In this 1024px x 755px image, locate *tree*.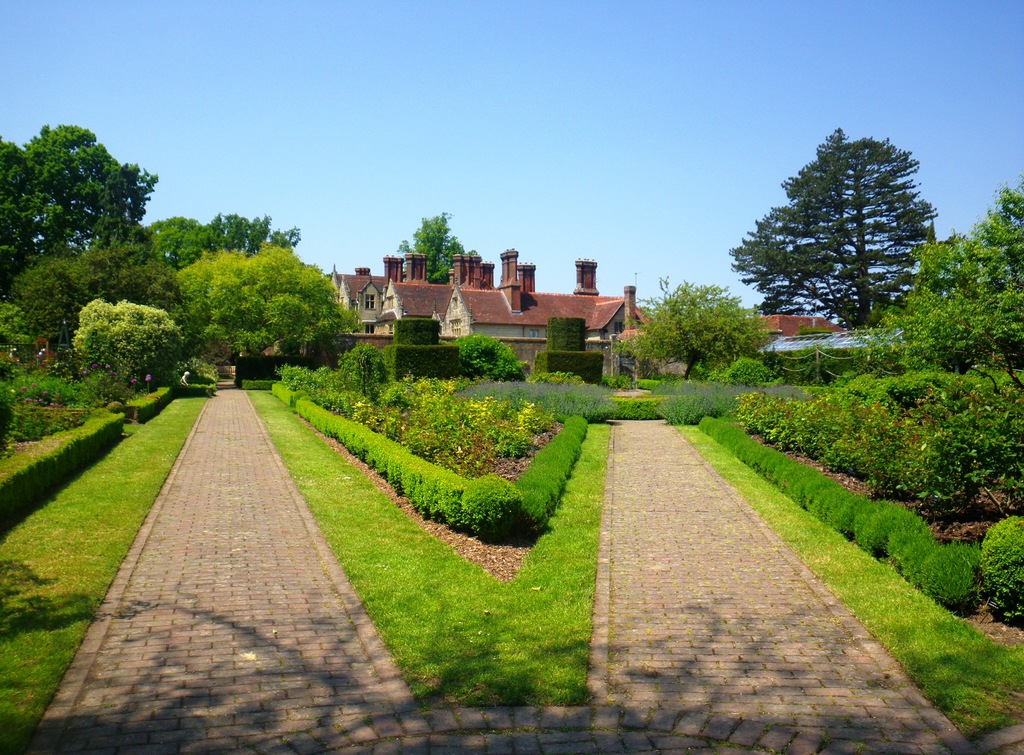
Bounding box: select_region(84, 240, 189, 320).
